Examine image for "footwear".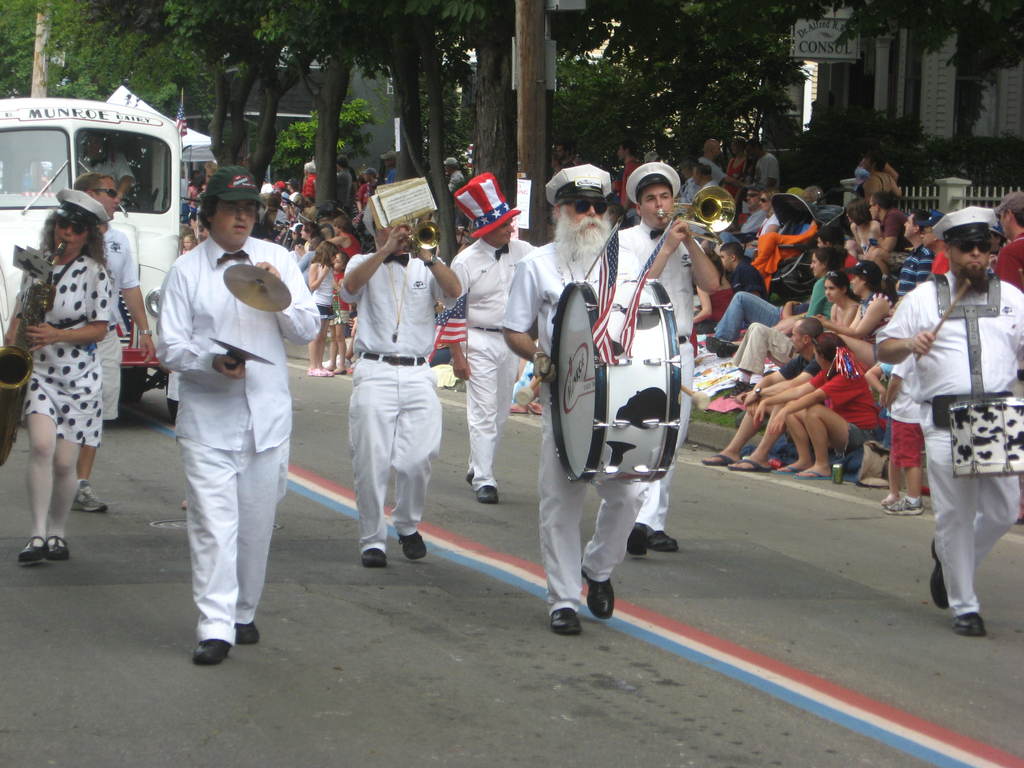
Examination result: pyautogui.locateOnScreen(234, 625, 260, 646).
